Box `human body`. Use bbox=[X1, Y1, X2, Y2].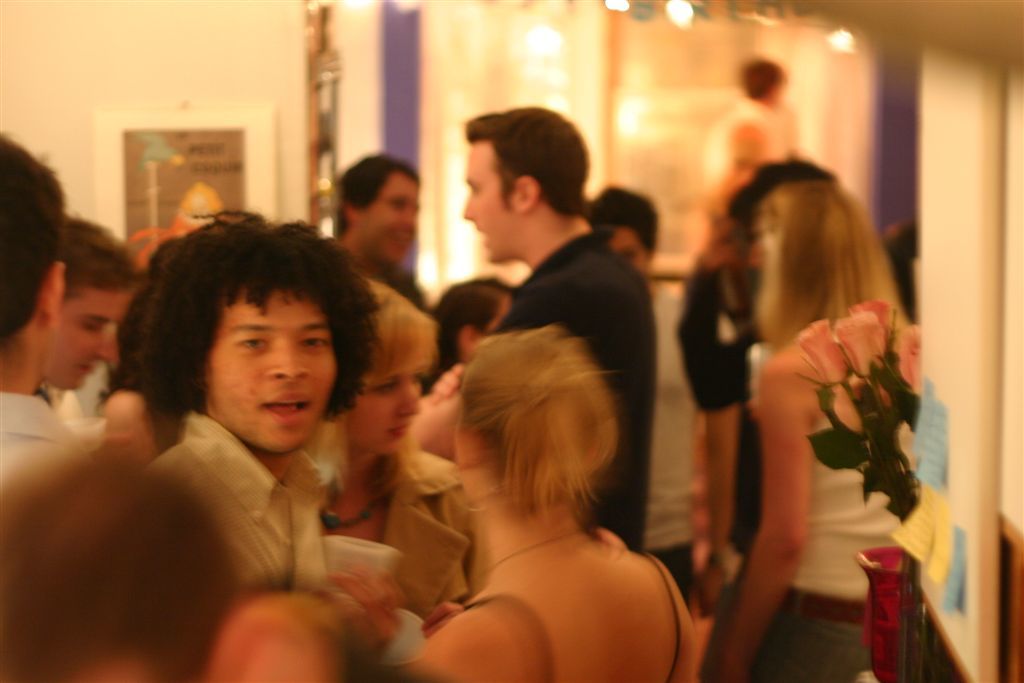
bbox=[397, 235, 650, 552].
